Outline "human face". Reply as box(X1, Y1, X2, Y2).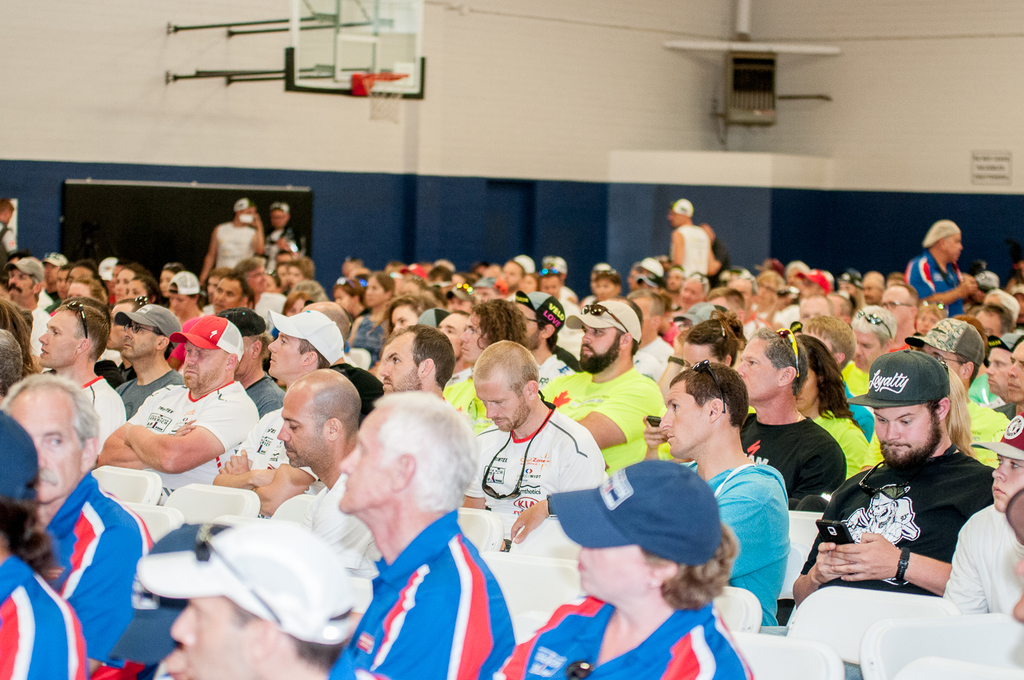
box(183, 339, 227, 391).
